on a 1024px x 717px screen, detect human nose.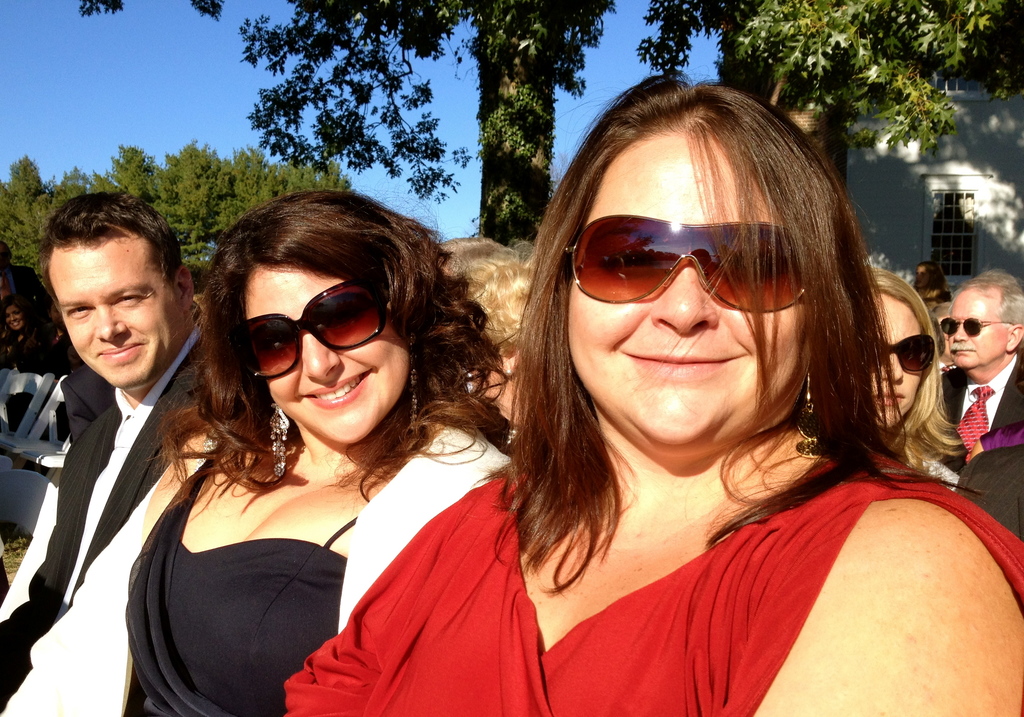
box(951, 327, 970, 350).
